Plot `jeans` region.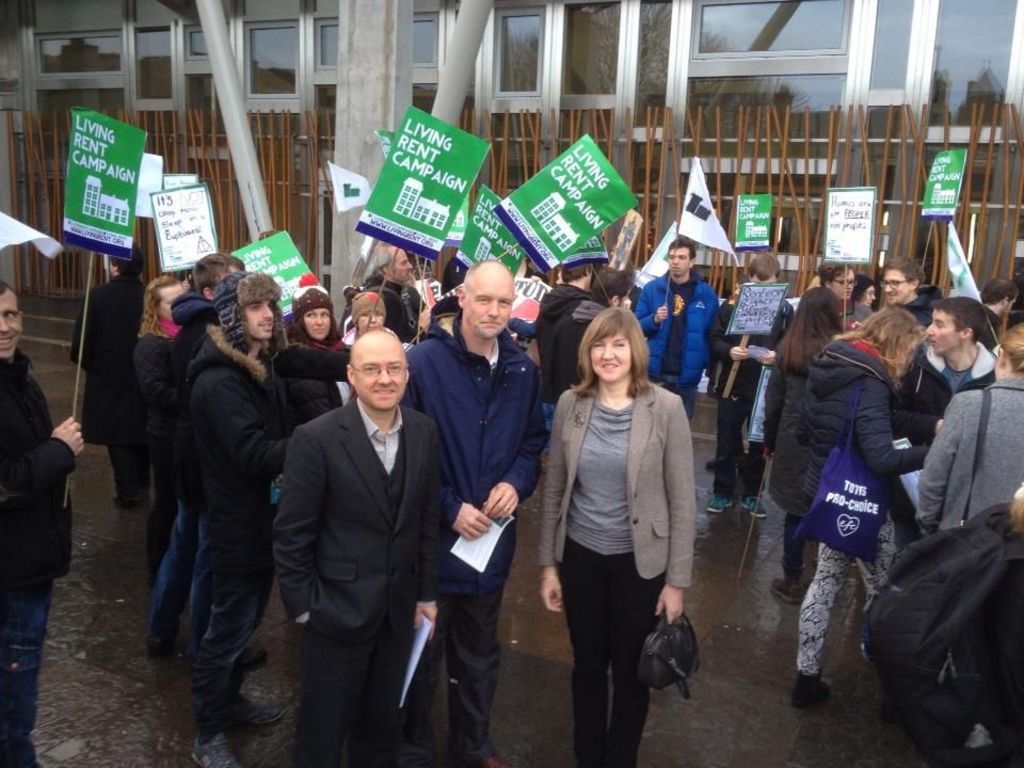
Plotted at Rect(530, 405, 579, 458).
